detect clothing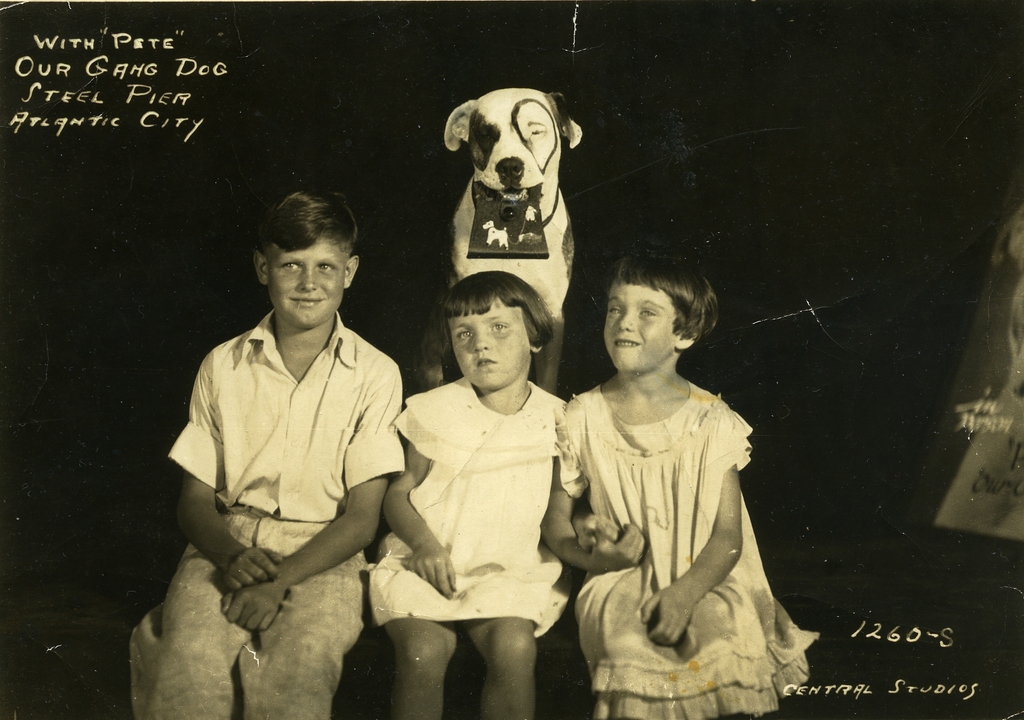
pyautogui.locateOnScreen(139, 525, 367, 719)
